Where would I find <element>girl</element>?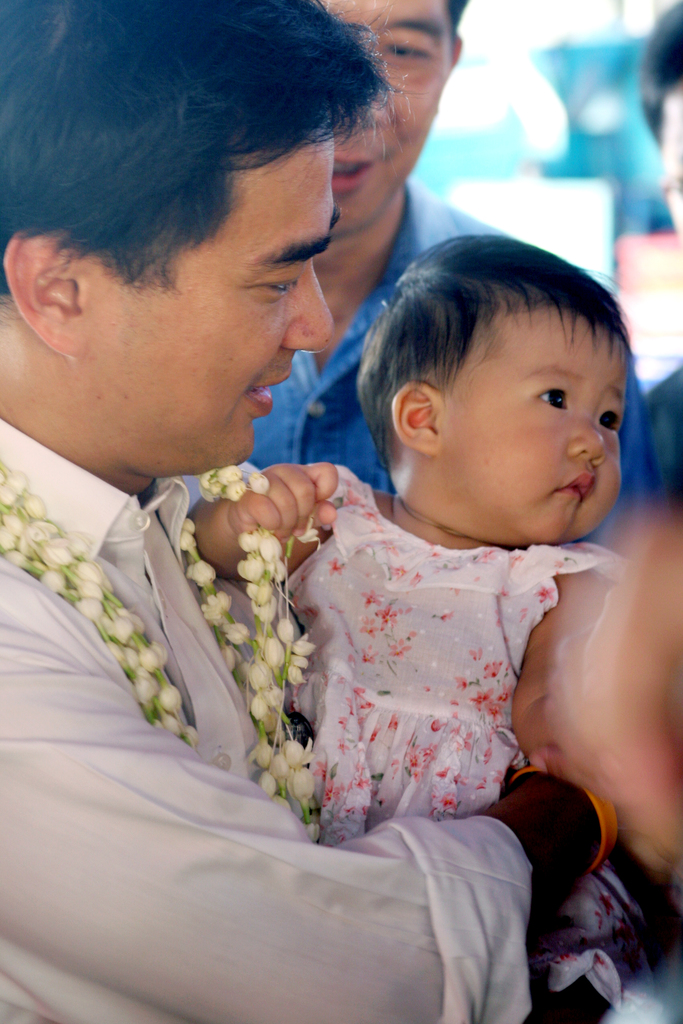
At detection(185, 230, 625, 843).
